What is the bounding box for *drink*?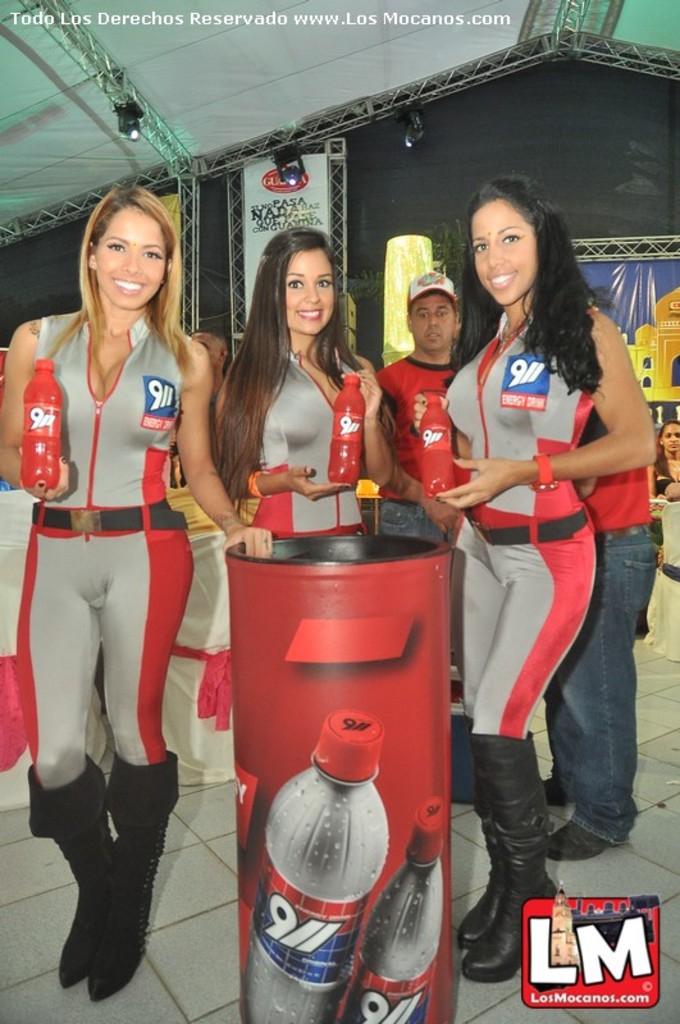
(left=341, top=797, right=446, bottom=1023).
